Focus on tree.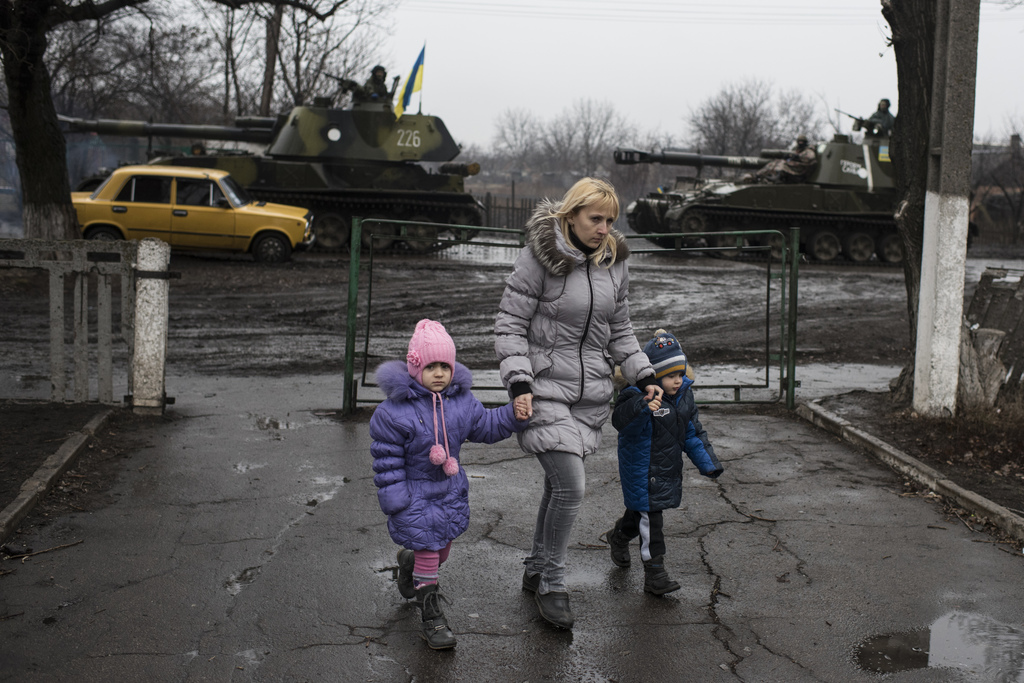
Focused at 484:99:540:173.
